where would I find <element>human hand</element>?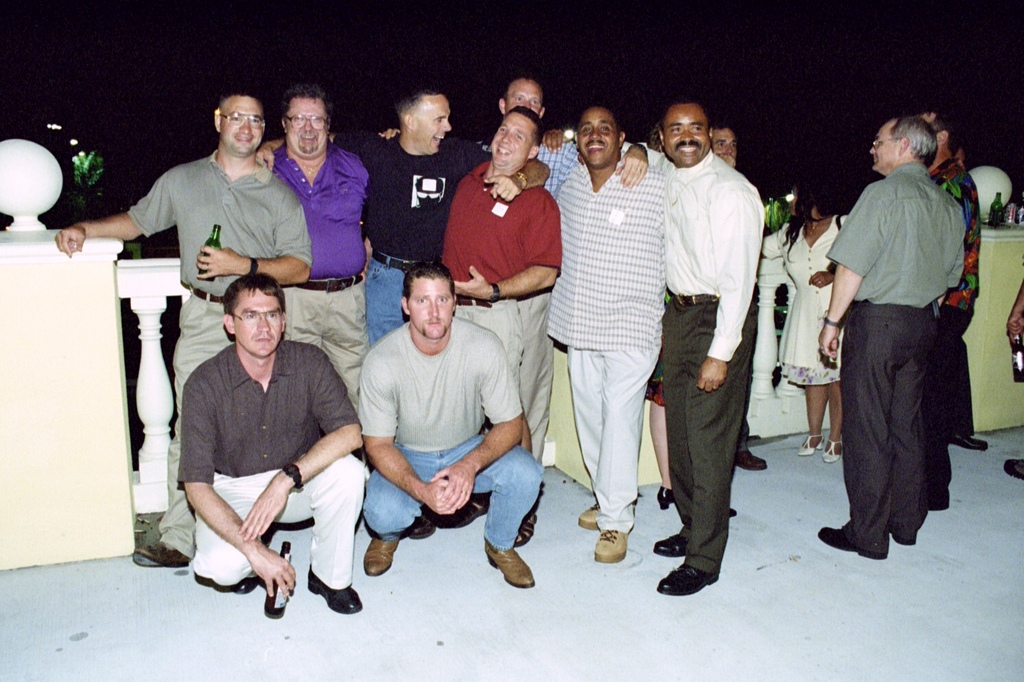
At 452,265,494,304.
